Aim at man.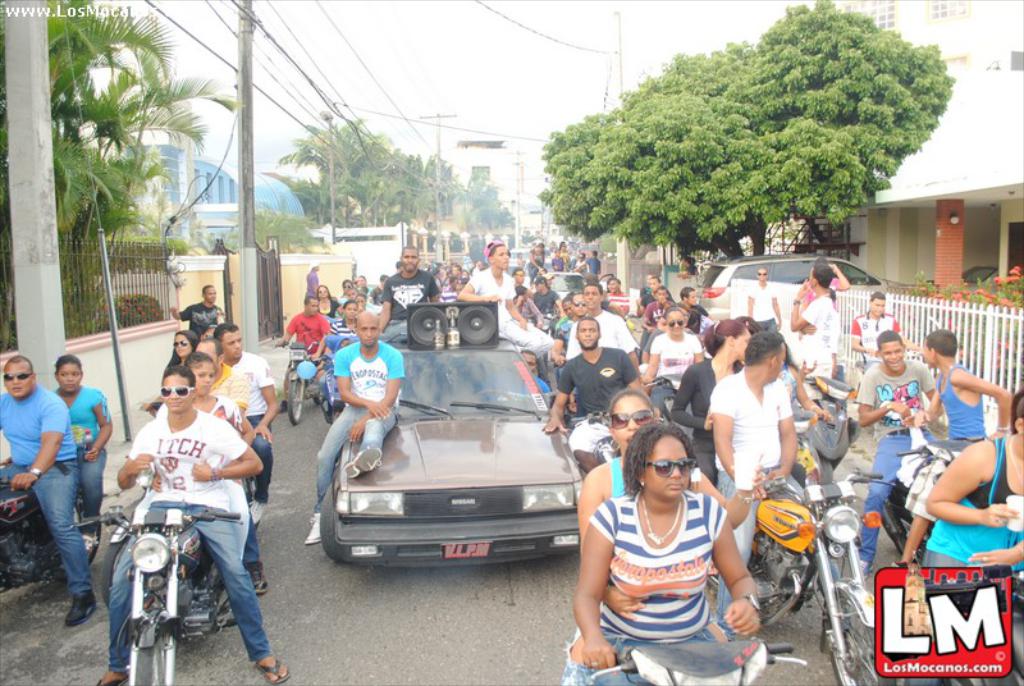
Aimed at l=538, t=315, r=649, b=475.
